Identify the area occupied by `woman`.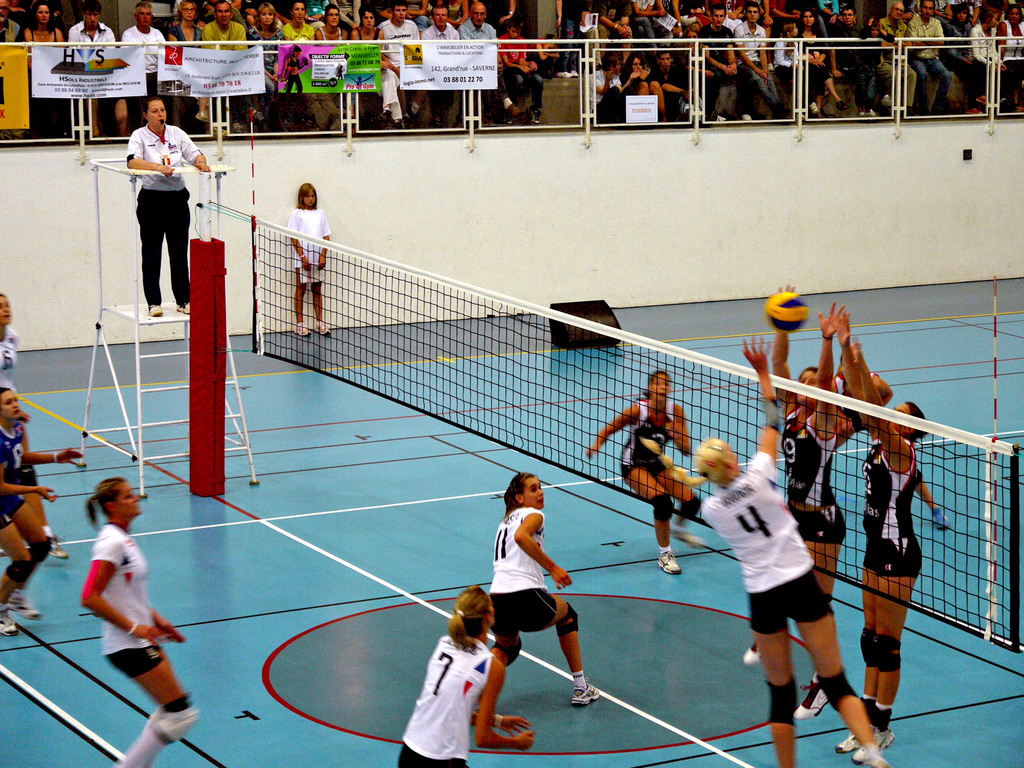
Area: box=[622, 60, 671, 126].
